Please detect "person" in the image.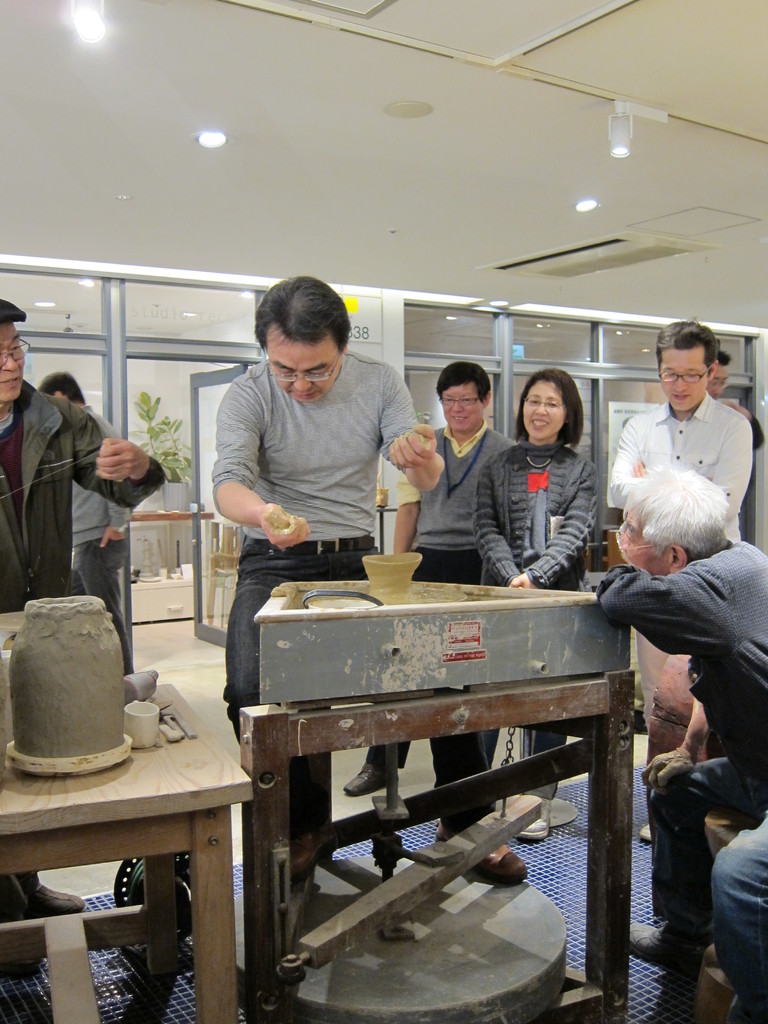
[x1=0, y1=300, x2=172, y2=916].
